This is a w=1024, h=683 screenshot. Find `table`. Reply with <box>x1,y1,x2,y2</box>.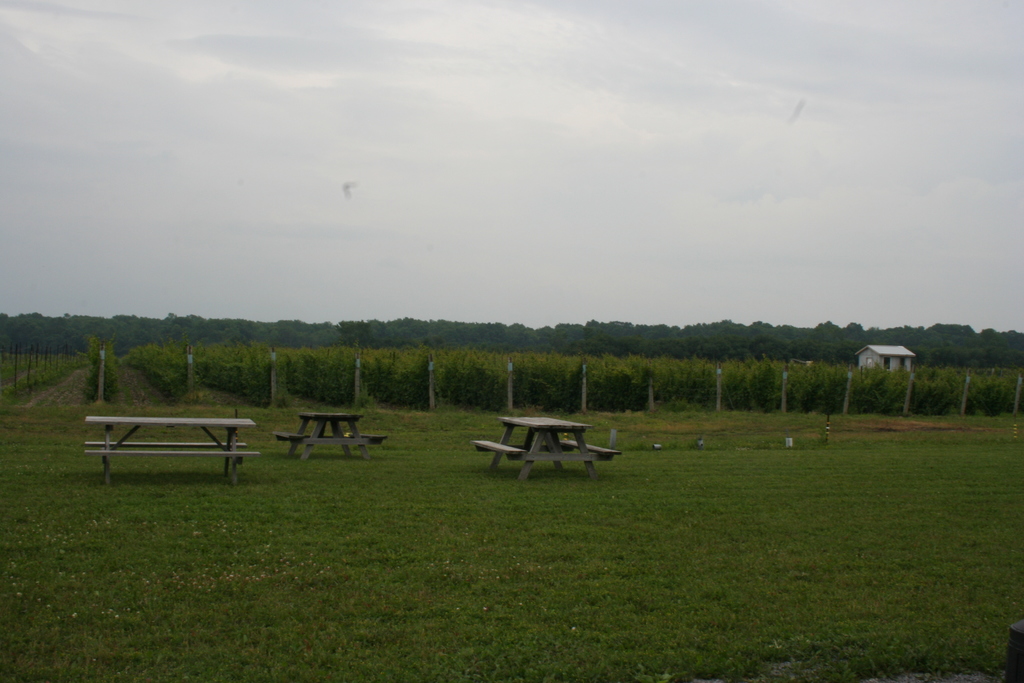
<box>77,407,256,482</box>.
